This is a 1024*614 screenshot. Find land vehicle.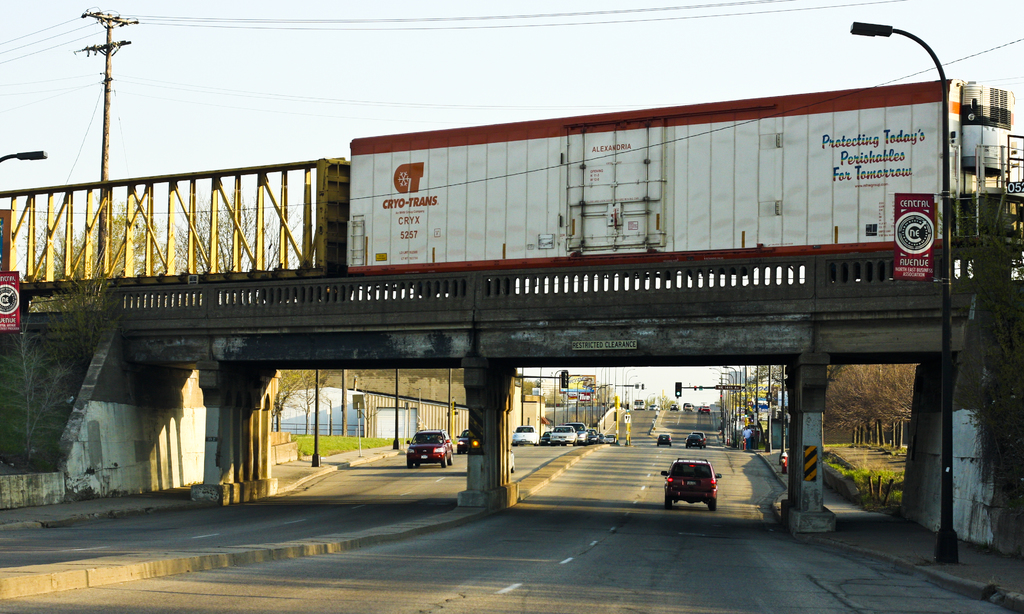
Bounding box: [697,403,712,417].
